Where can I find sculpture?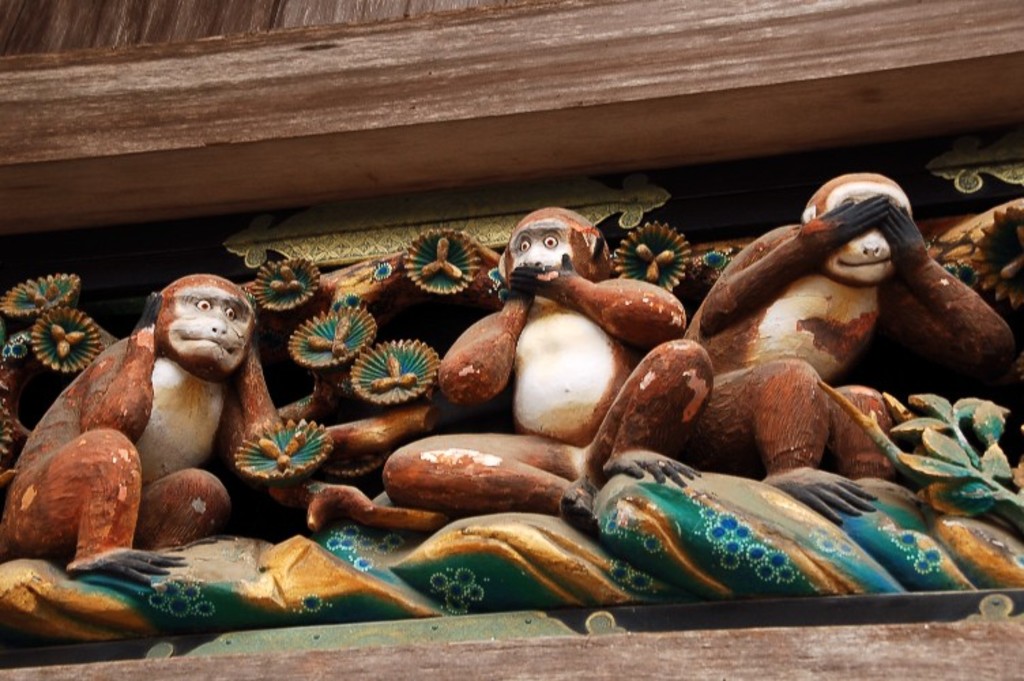
You can find it at (690,163,1023,518).
